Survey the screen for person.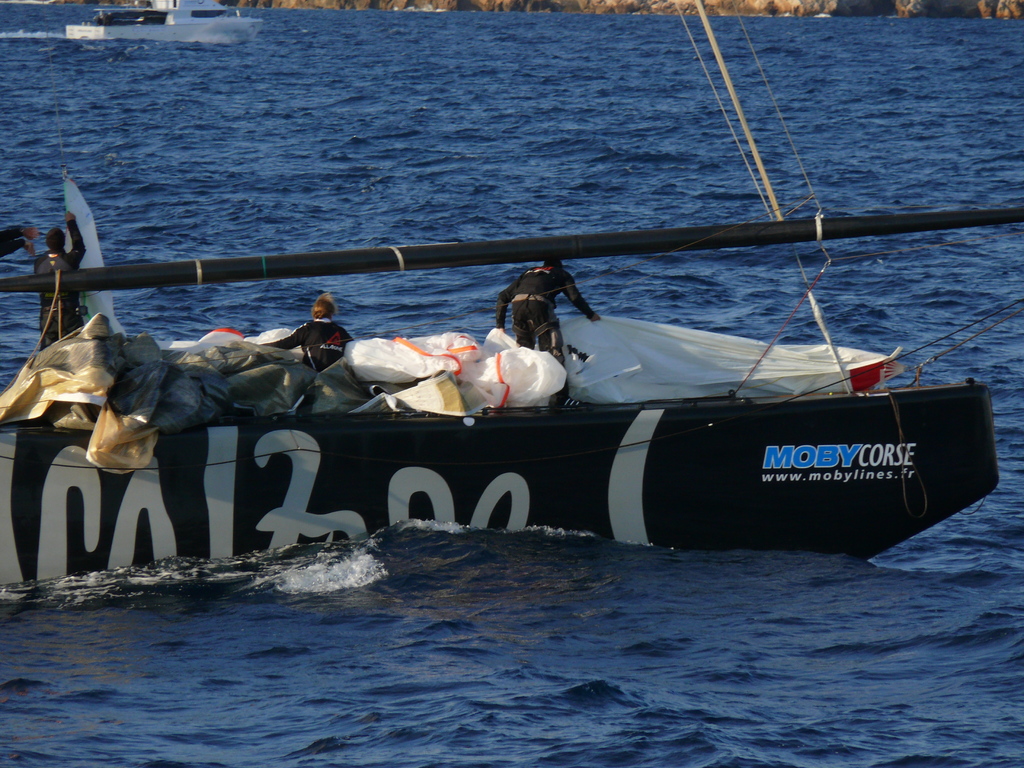
Survey found: bbox=[0, 222, 38, 262].
